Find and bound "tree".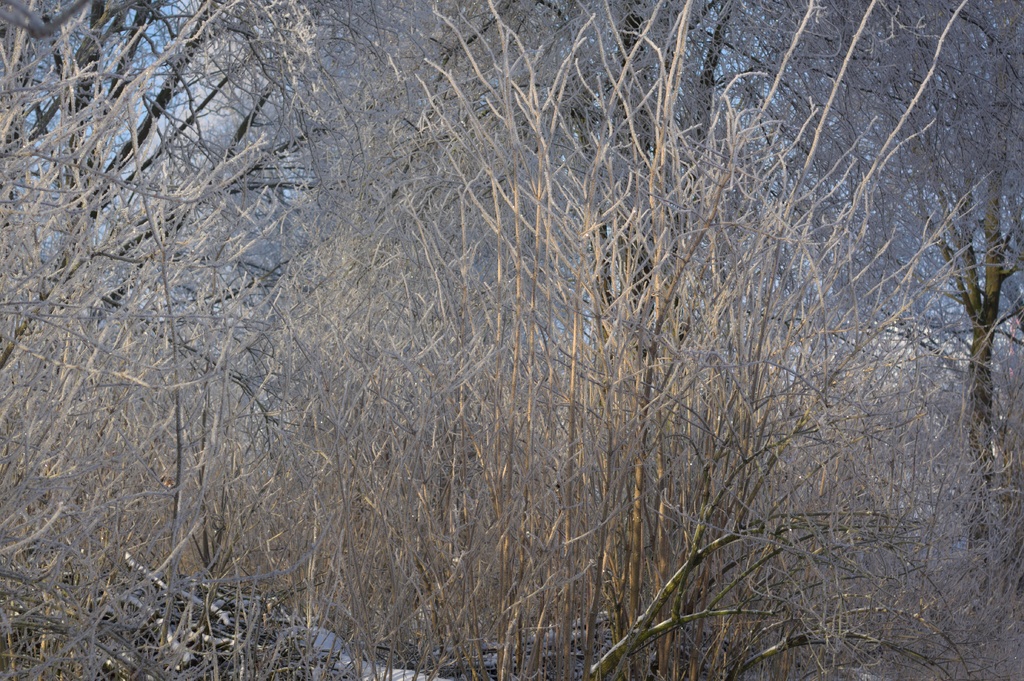
Bound: left=0, top=0, right=550, bottom=541.
